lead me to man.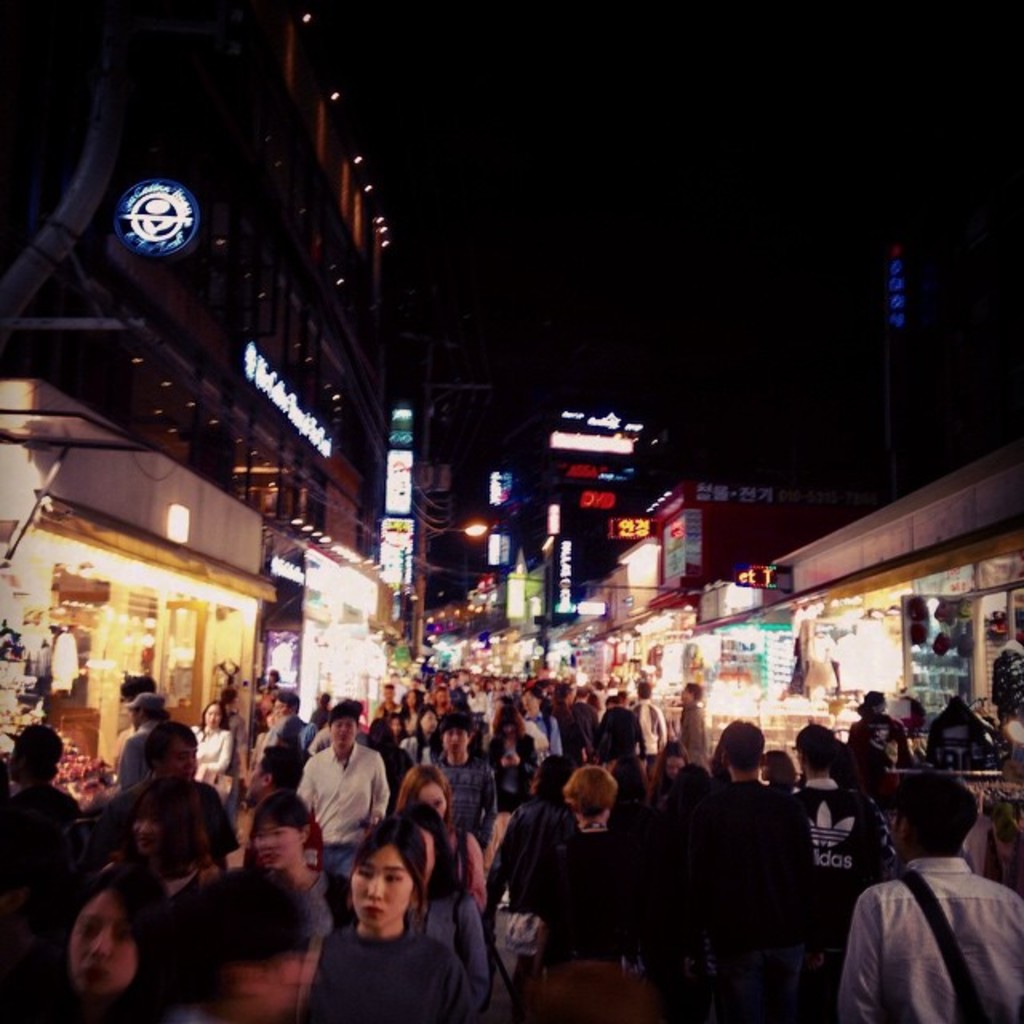
Lead to (left=110, top=675, right=162, bottom=771).
